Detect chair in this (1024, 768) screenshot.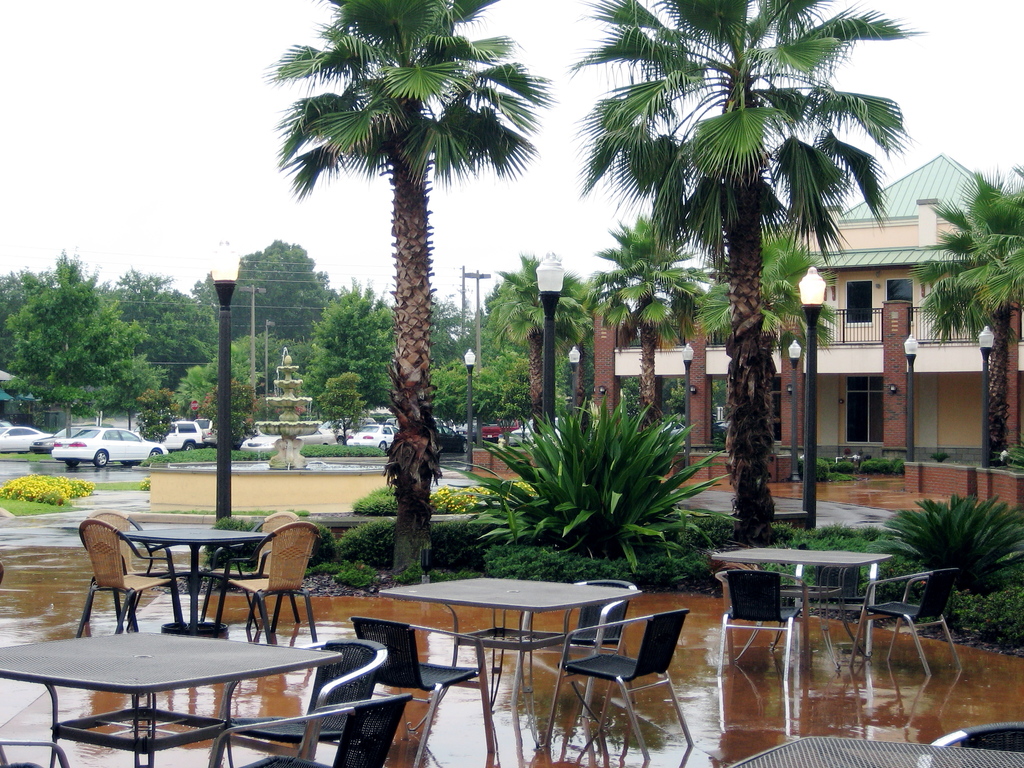
Detection: bbox=(208, 507, 287, 625).
